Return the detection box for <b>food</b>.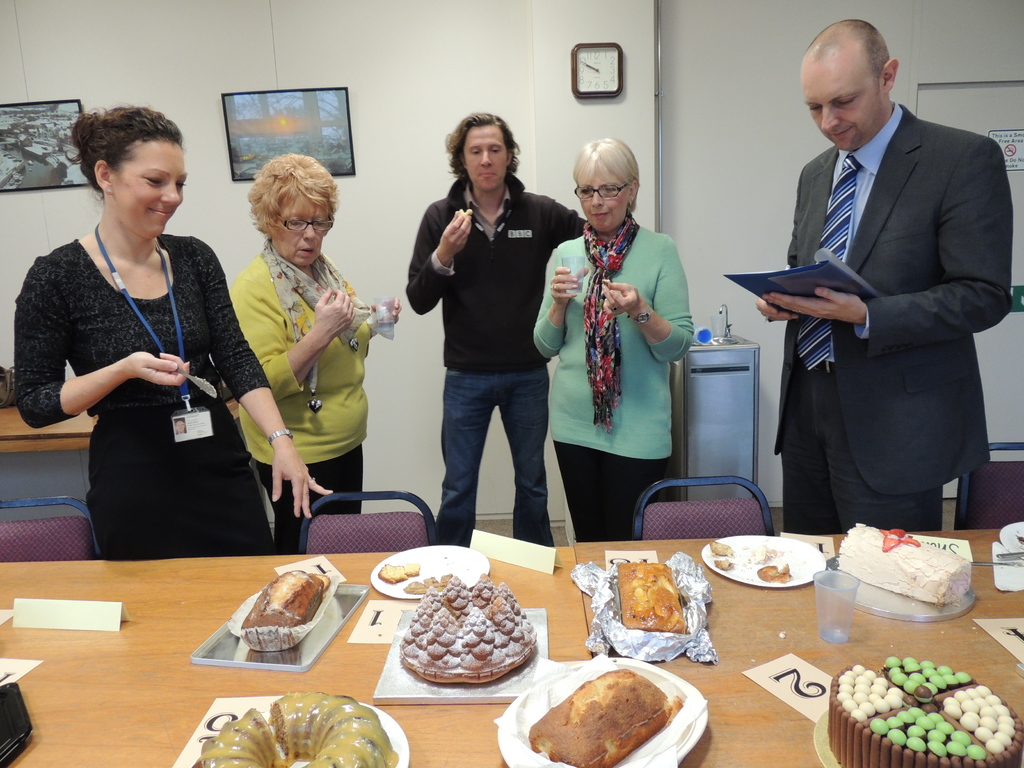
<bbox>380, 564, 421, 585</bbox>.
